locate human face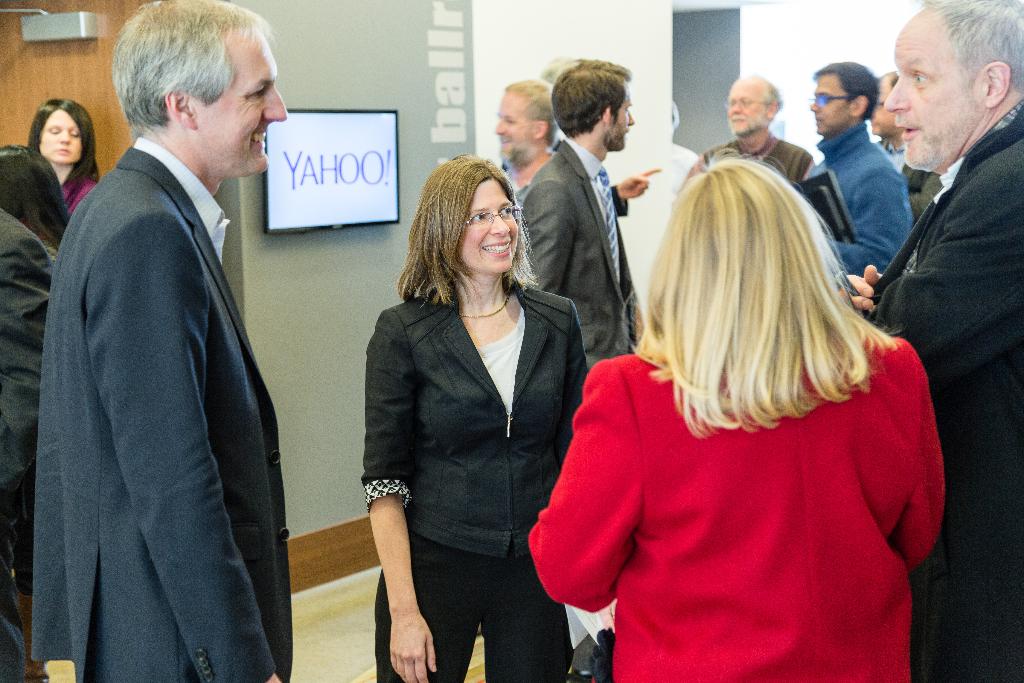
(36, 110, 81, 163)
